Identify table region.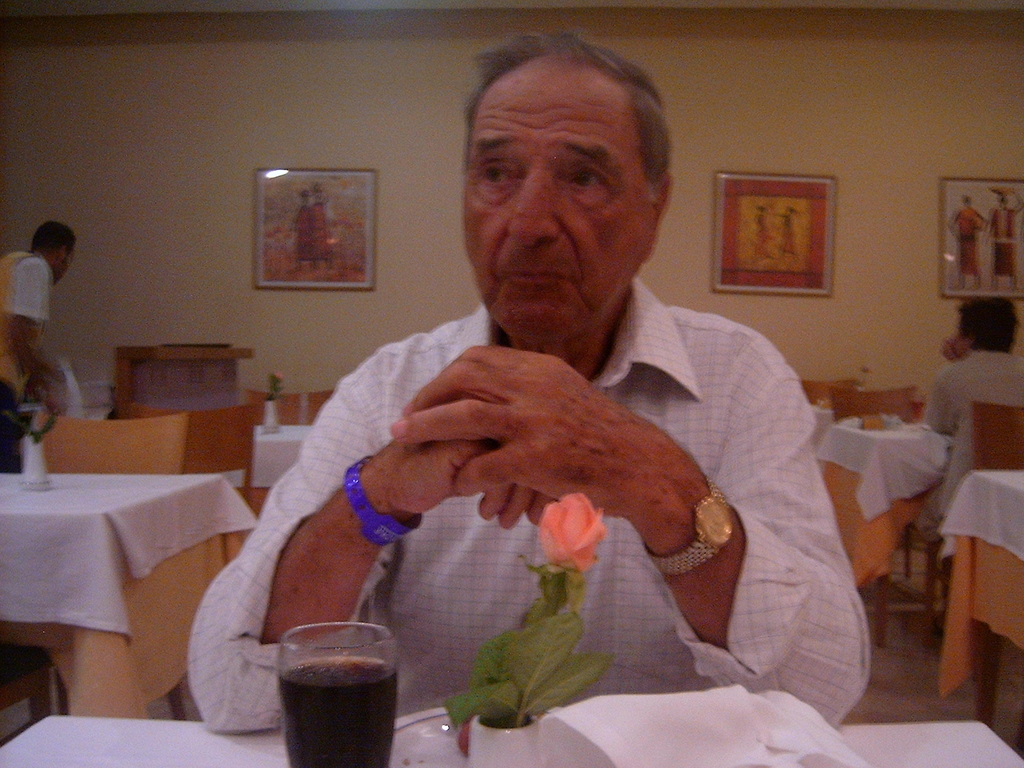
Region: l=226, t=426, r=311, b=518.
